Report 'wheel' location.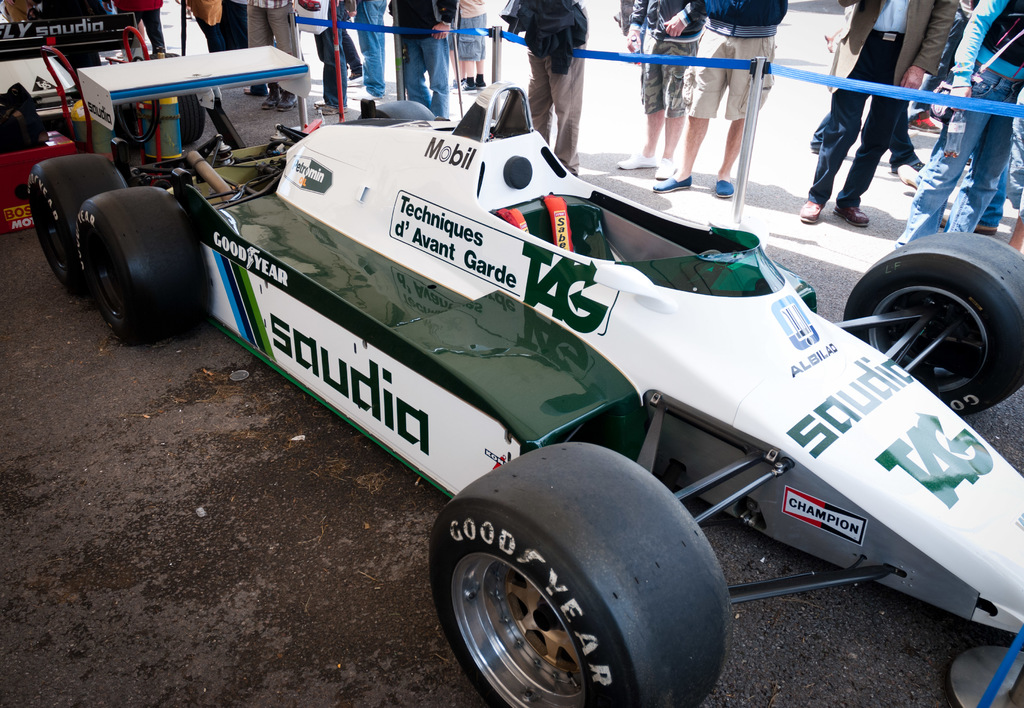
Report: x1=374, y1=92, x2=438, y2=128.
